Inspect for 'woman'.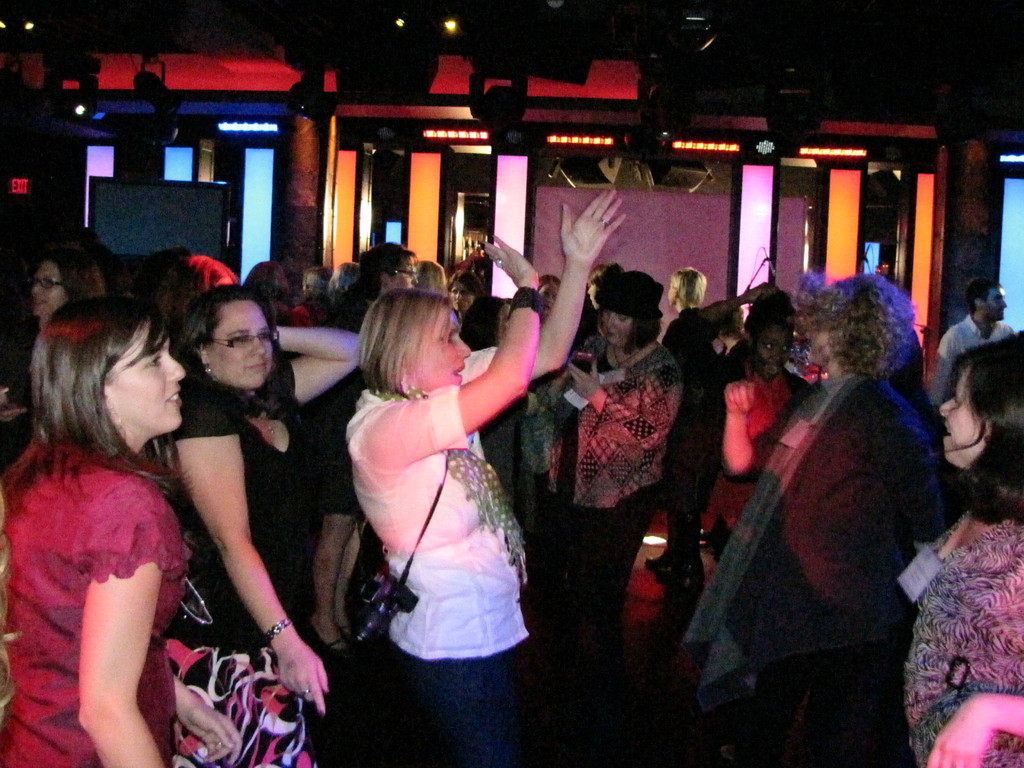
Inspection: 559 312 682 601.
